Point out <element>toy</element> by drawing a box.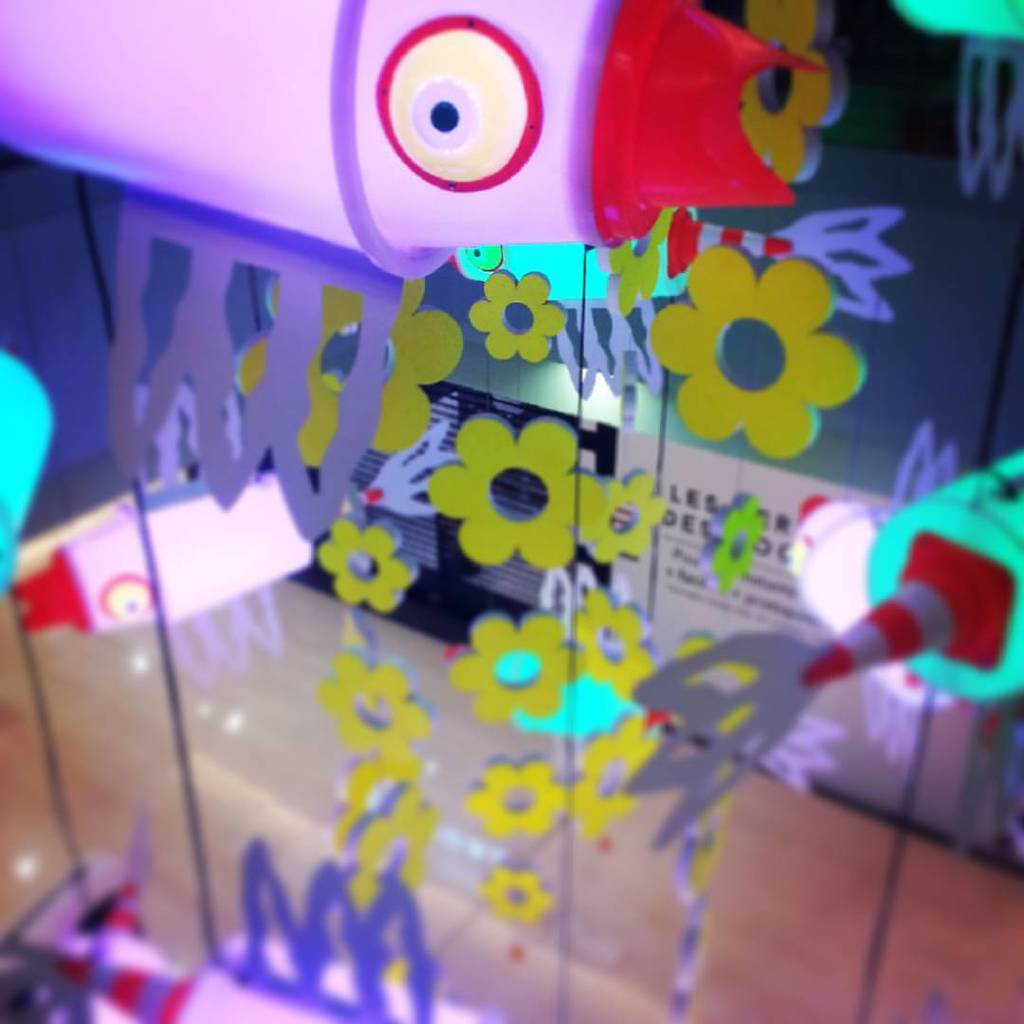
471,271,565,362.
